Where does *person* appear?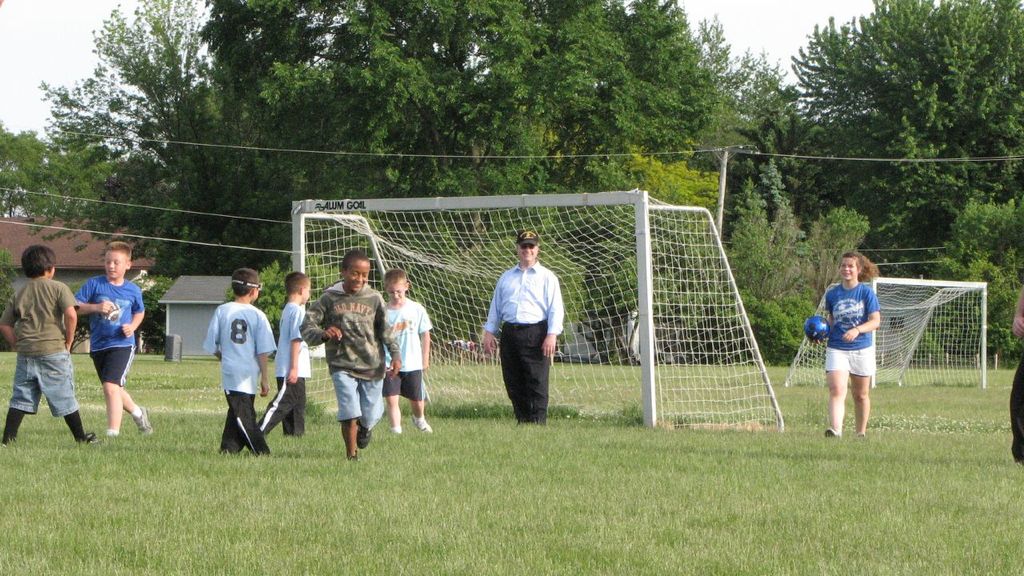
Appears at box=[70, 239, 142, 442].
